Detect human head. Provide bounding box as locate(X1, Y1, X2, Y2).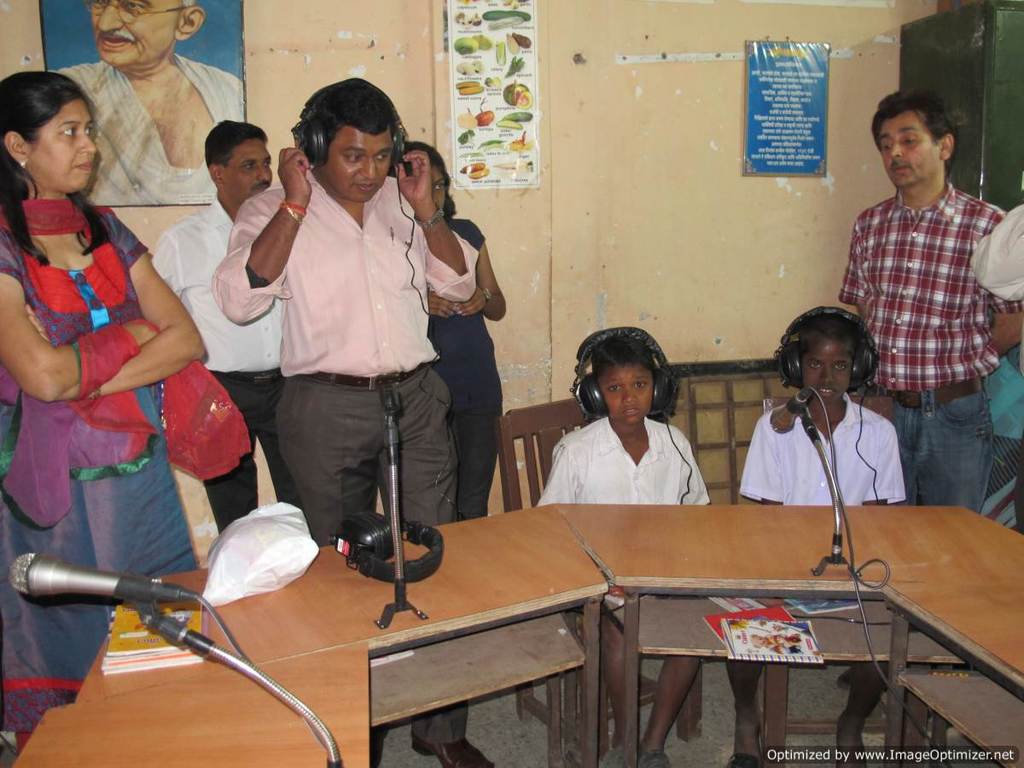
locate(0, 71, 104, 194).
